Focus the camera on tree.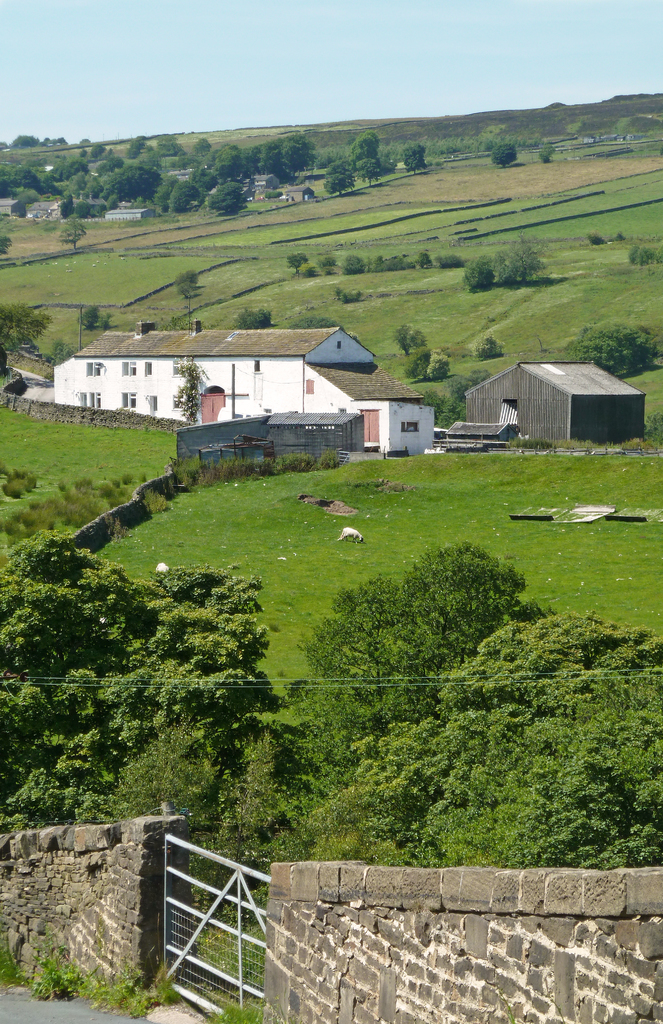
Focus region: 567:316:662:365.
